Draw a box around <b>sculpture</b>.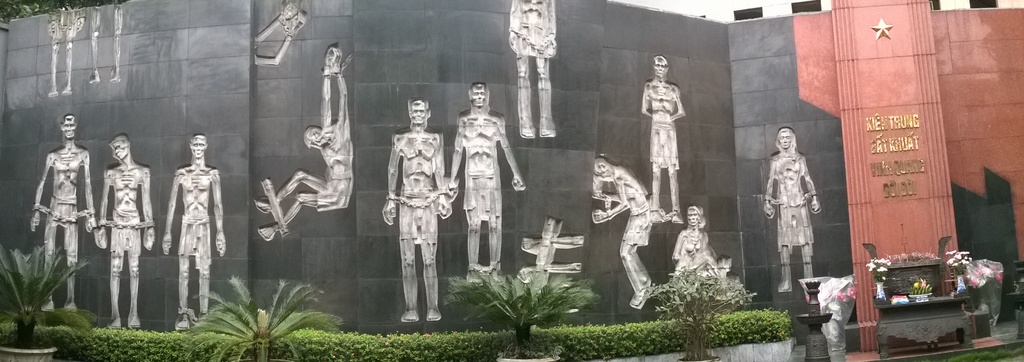
[left=642, top=55, right=687, bottom=223].
